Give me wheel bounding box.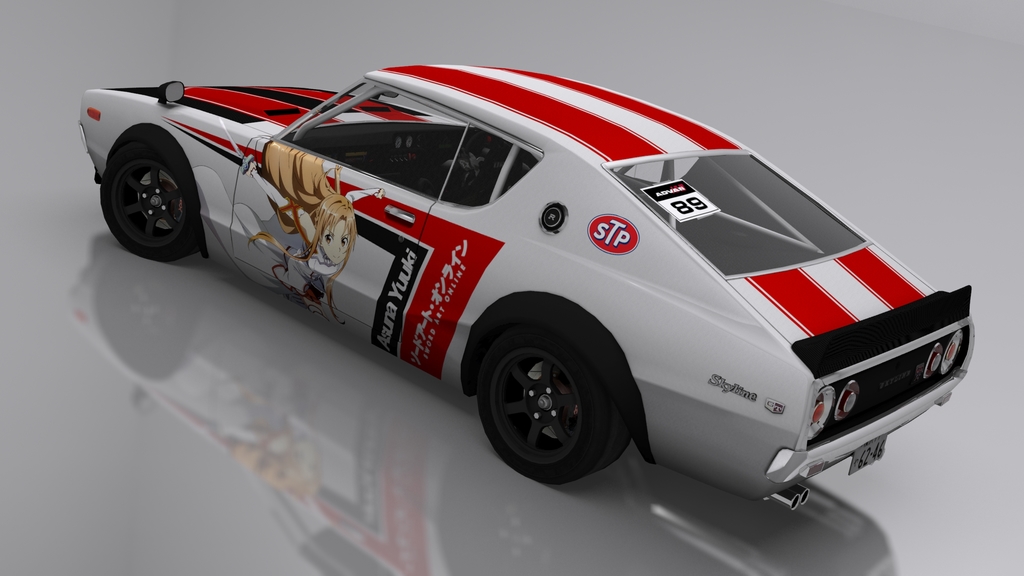
region(93, 147, 202, 267).
